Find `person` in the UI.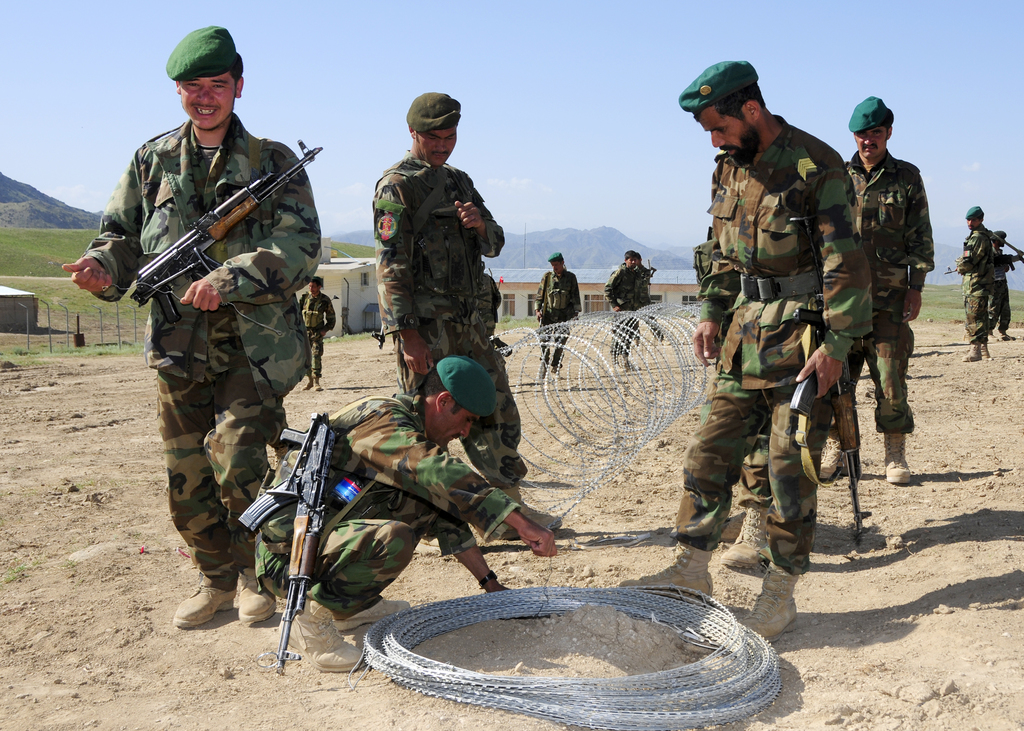
UI element at 602 252 645 373.
